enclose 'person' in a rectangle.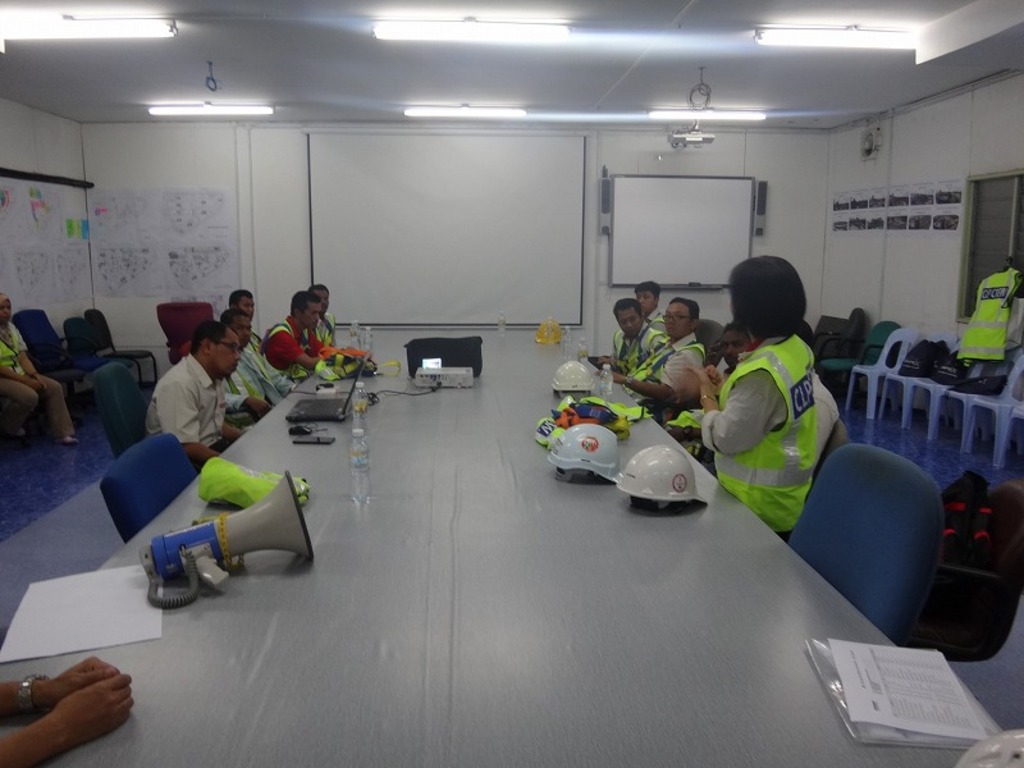
<box>667,326,751,460</box>.
